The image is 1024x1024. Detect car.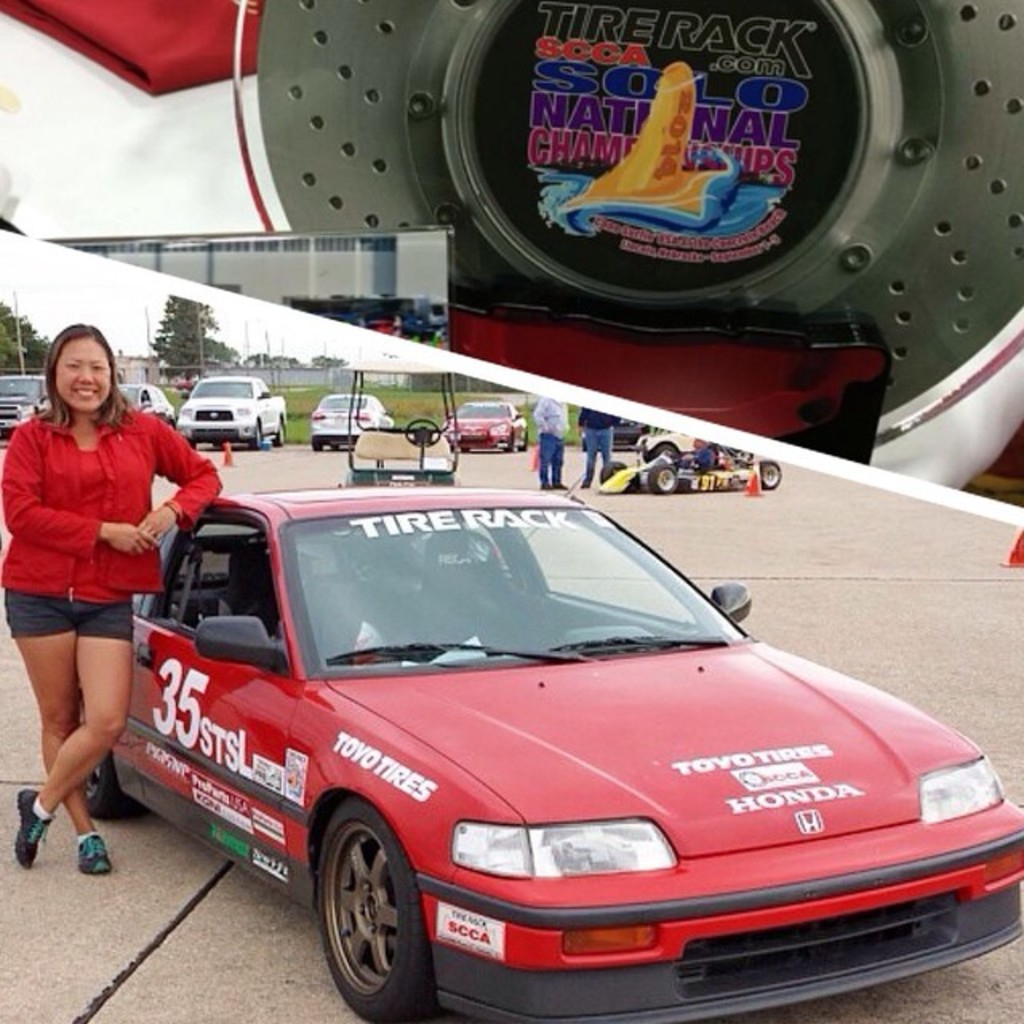
Detection: bbox(443, 402, 526, 445).
